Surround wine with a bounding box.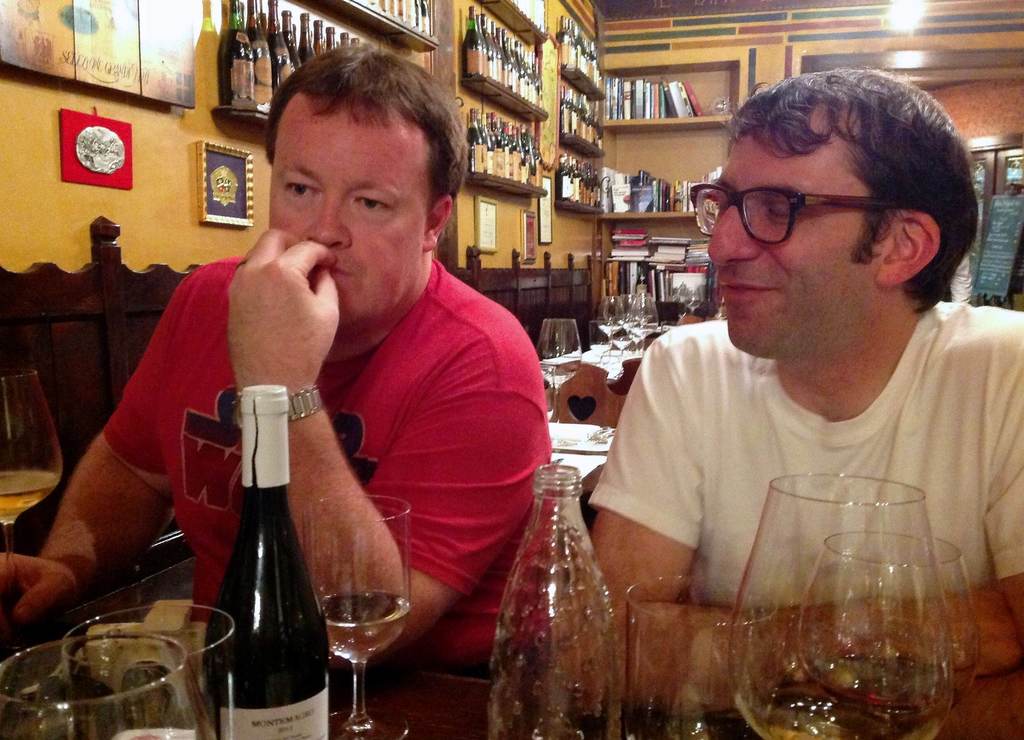
(left=0, top=469, right=60, bottom=527).
